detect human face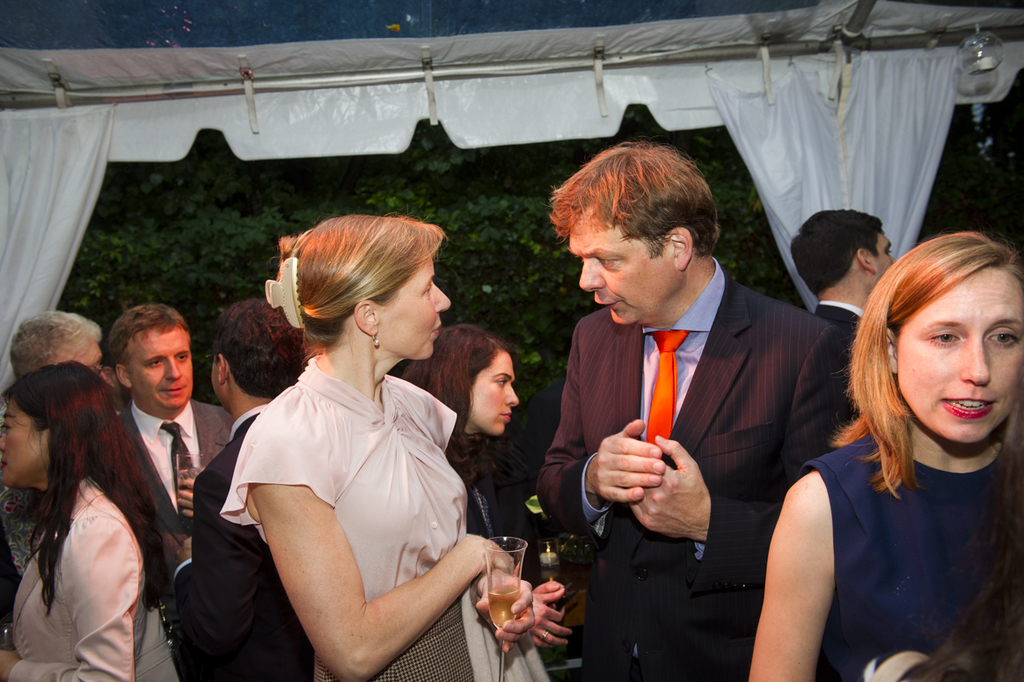
[56,331,110,385]
